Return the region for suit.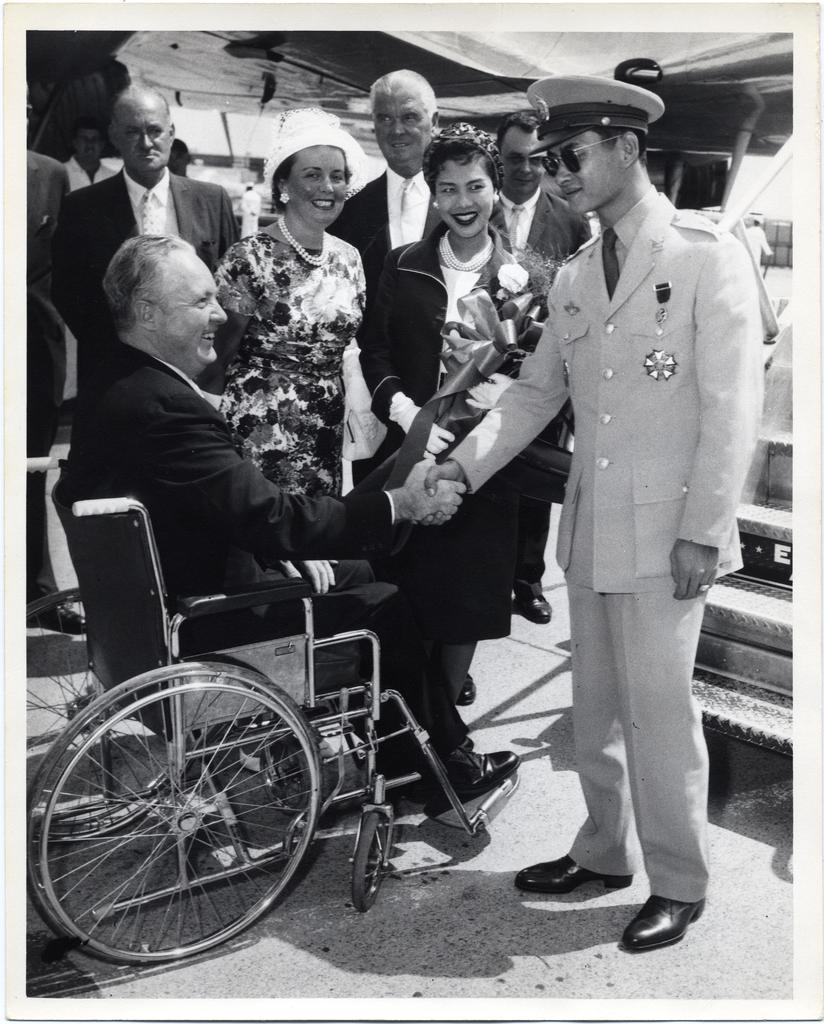
52/167/235/379.
